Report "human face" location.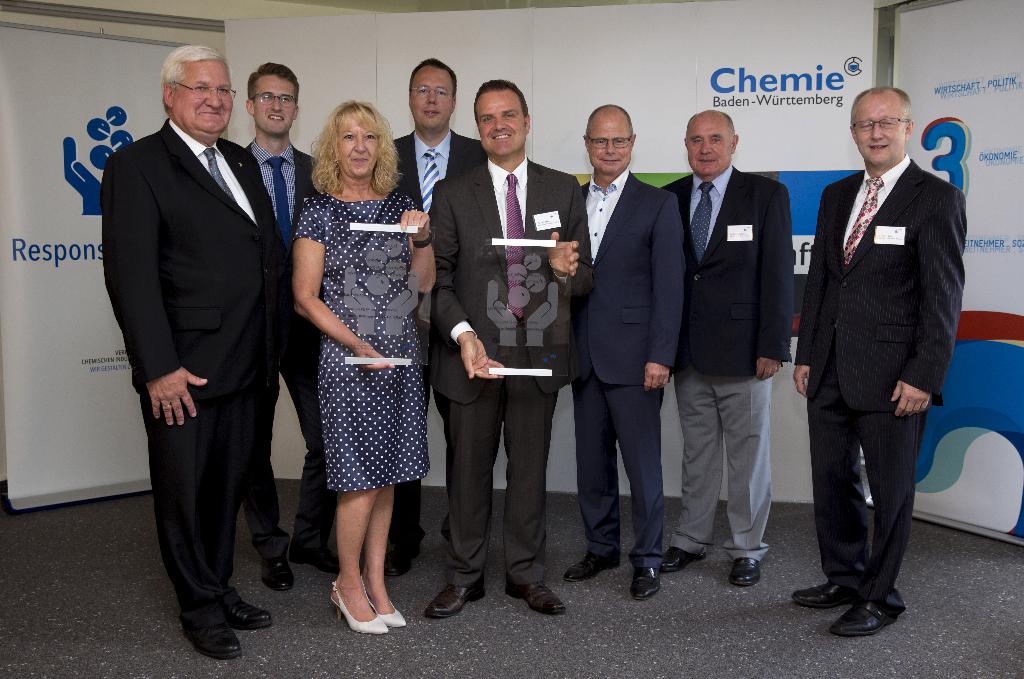
Report: <box>255,74,294,135</box>.
